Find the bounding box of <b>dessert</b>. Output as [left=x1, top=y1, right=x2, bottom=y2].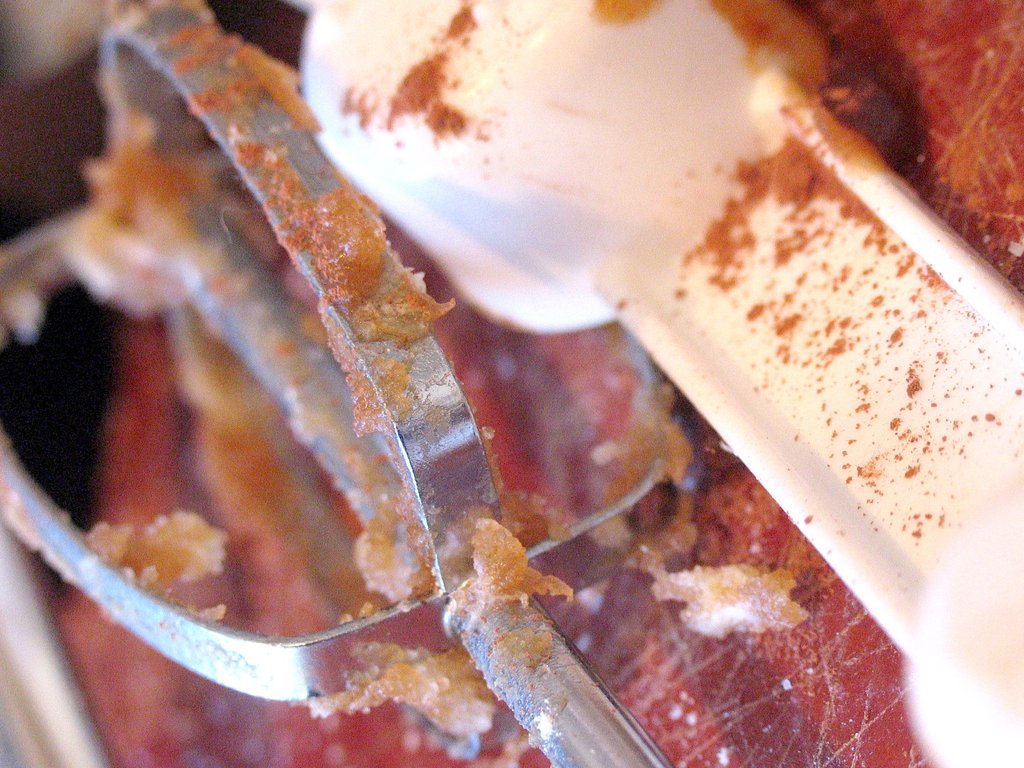
[left=459, top=515, right=576, bottom=605].
